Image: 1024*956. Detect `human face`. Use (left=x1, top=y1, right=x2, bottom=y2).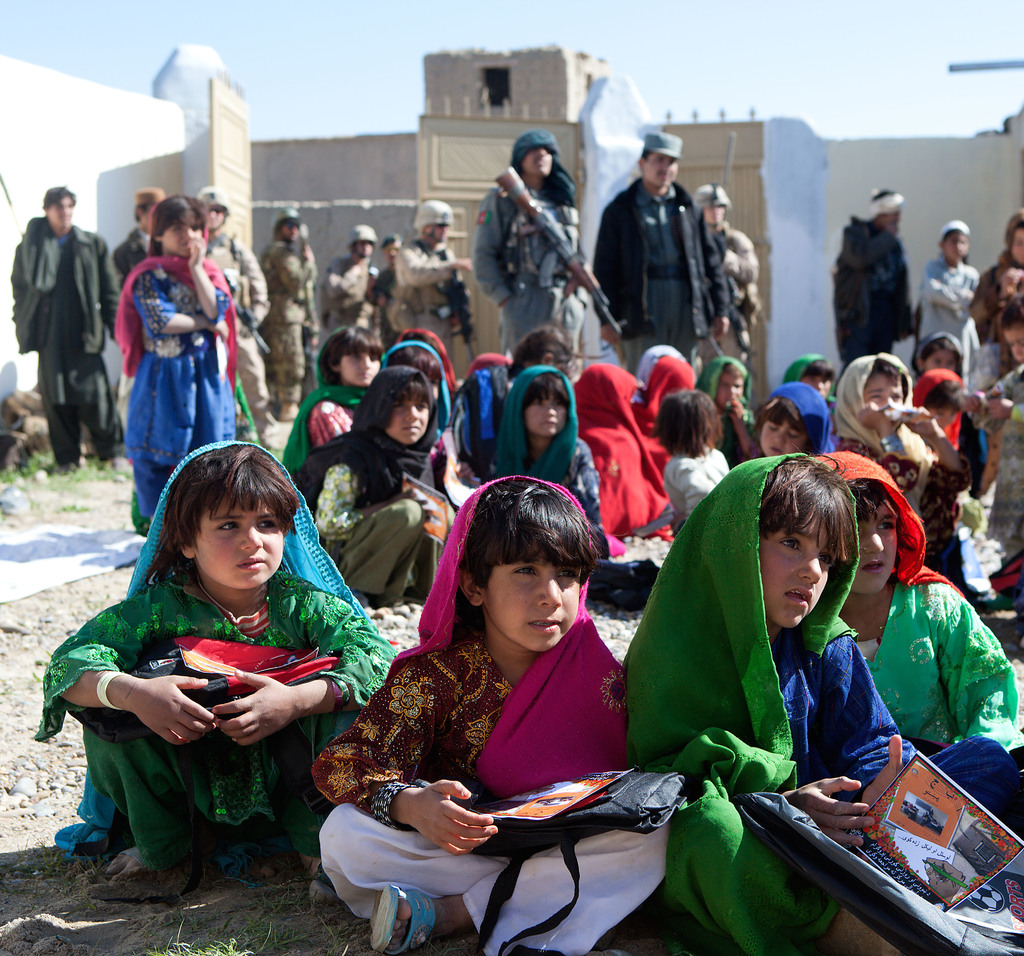
(left=644, top=156, right=679, bottom=187).
